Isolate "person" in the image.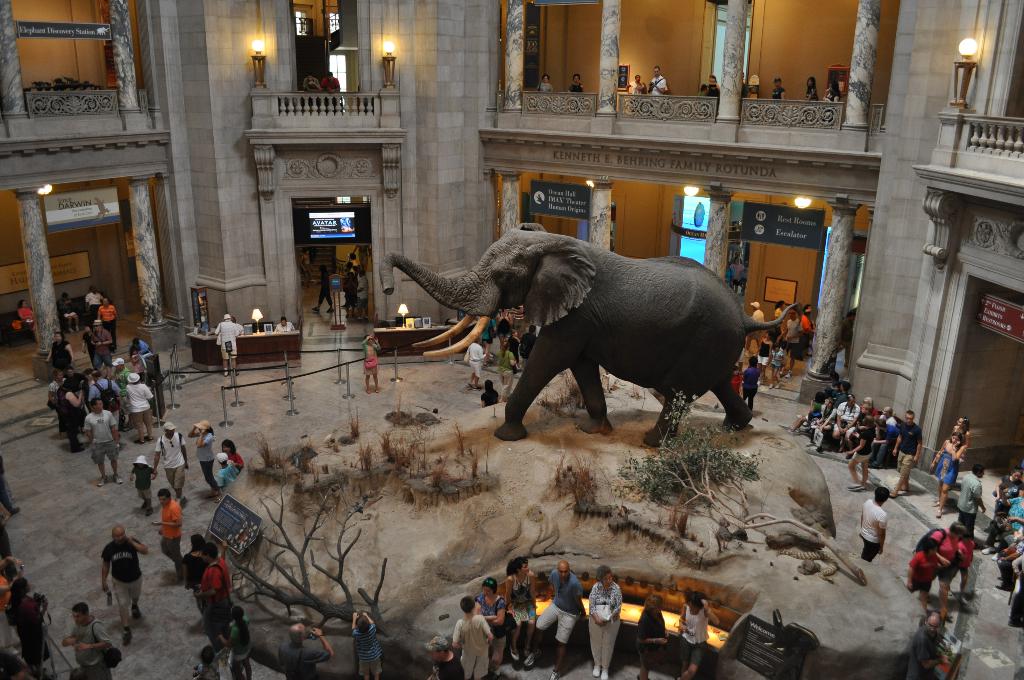
Isolated region: [298, 74, 310, 109].
